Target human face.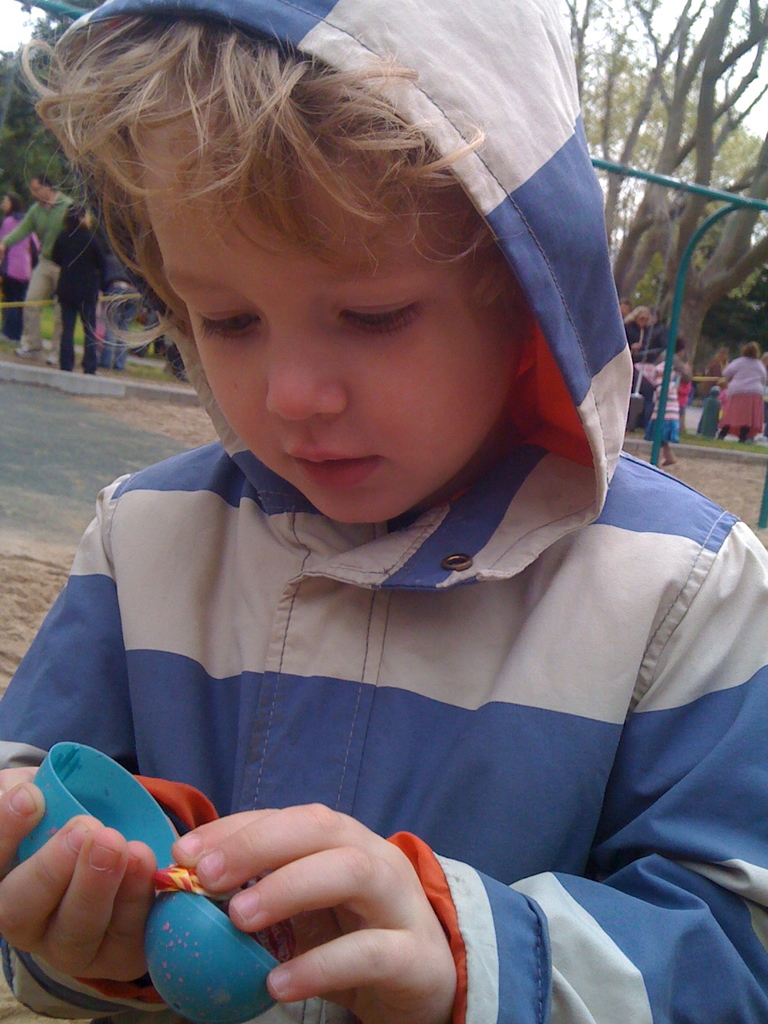
Target region: [637,313,646,329].
